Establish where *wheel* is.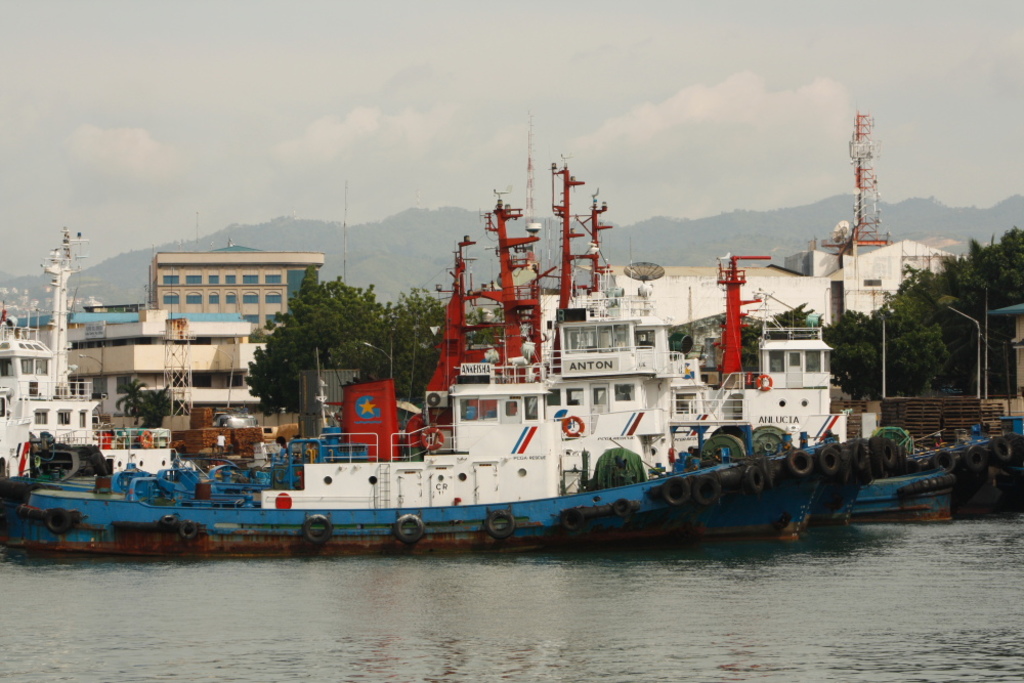
Established at <region>45, 509, 72, 535</region>.
